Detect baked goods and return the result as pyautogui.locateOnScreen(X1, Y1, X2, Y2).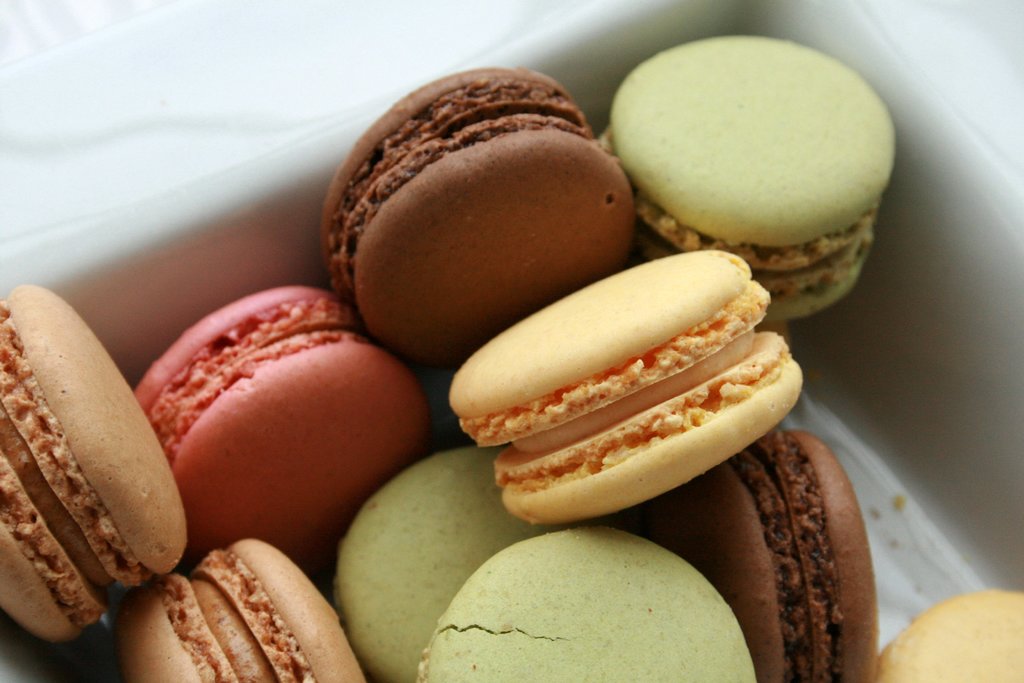
pyautogui.locateOnScreen(605, 35, 896, 319).
